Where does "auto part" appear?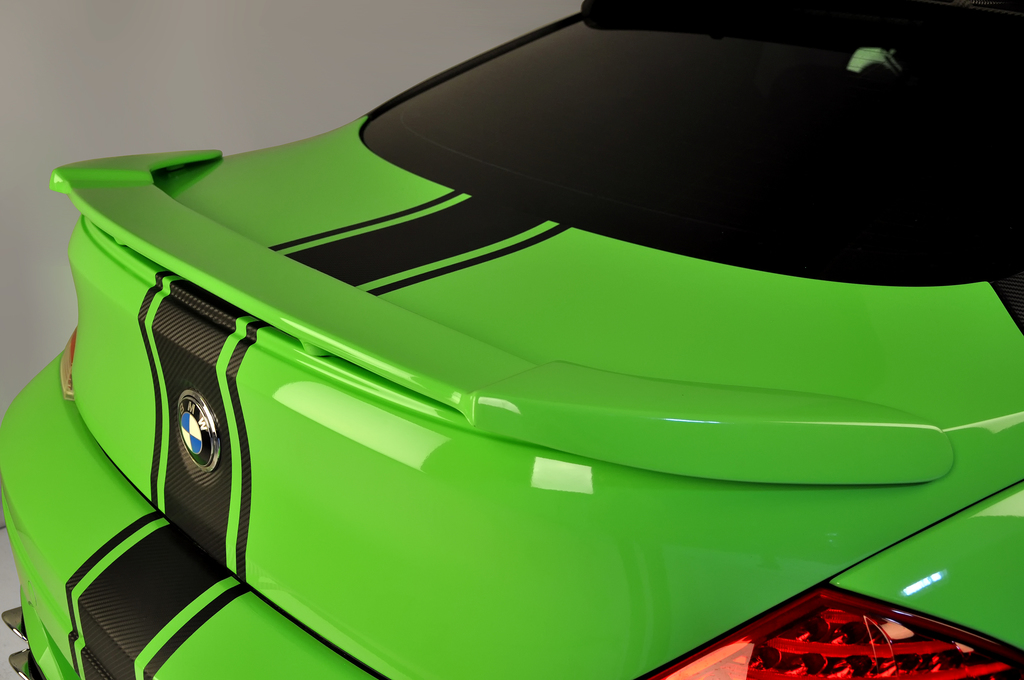
Appears at [642,581,1023,679].
